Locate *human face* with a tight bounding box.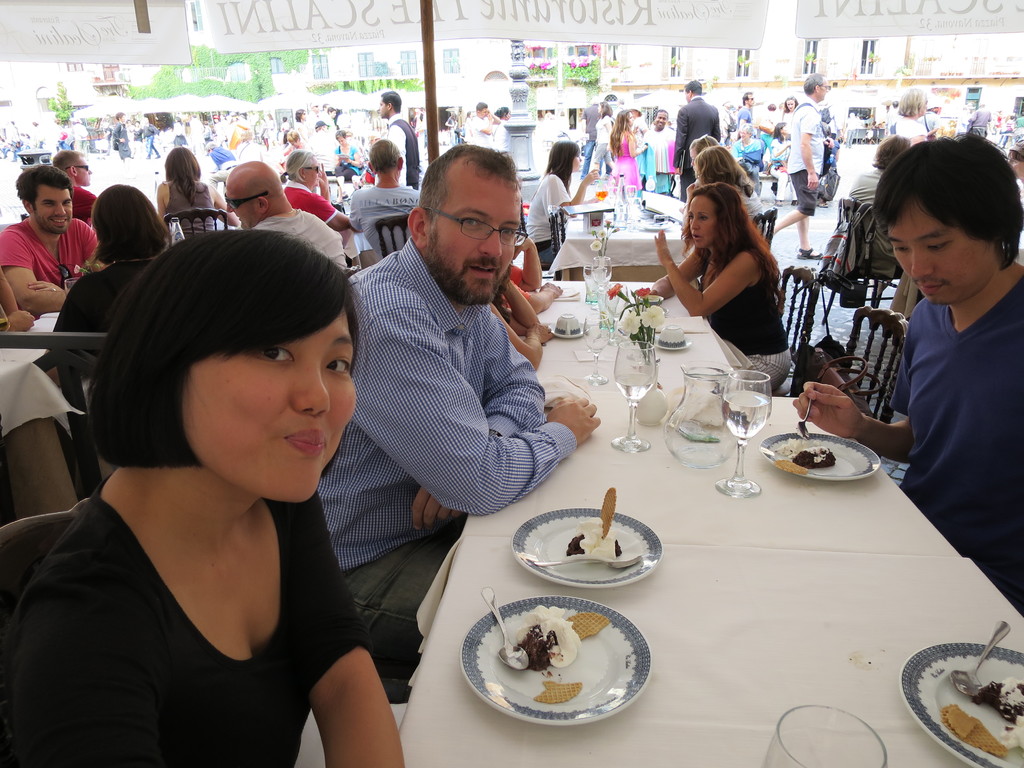
{"left": 435, "top": 164, "right": 525, "bottom": 308}.
